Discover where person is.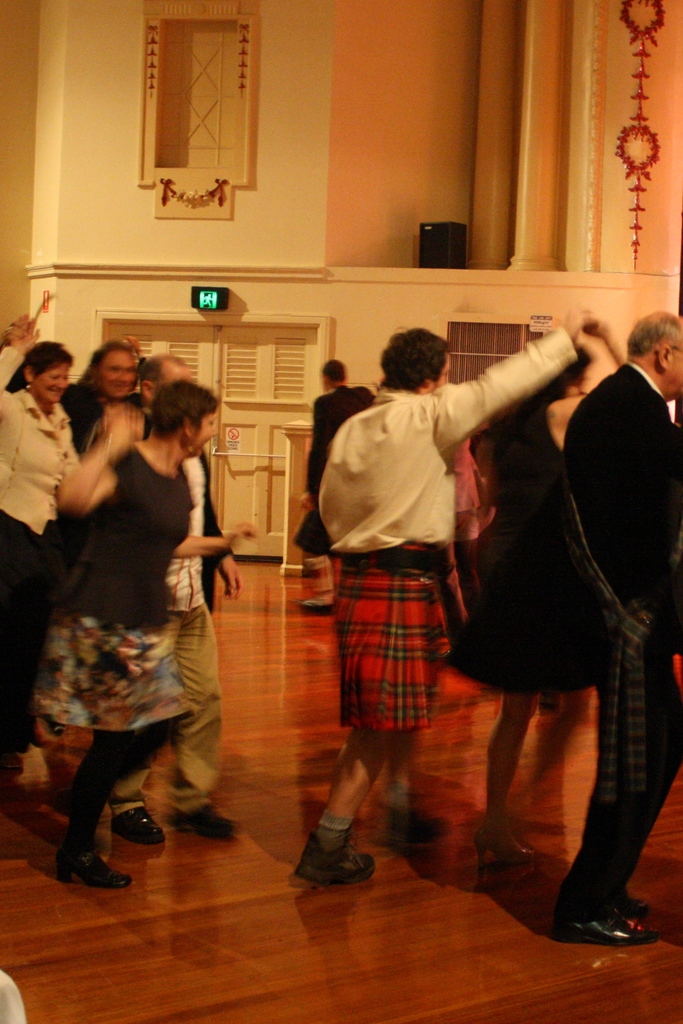
Discovered at l=0, t=305, r=96, b=790.
